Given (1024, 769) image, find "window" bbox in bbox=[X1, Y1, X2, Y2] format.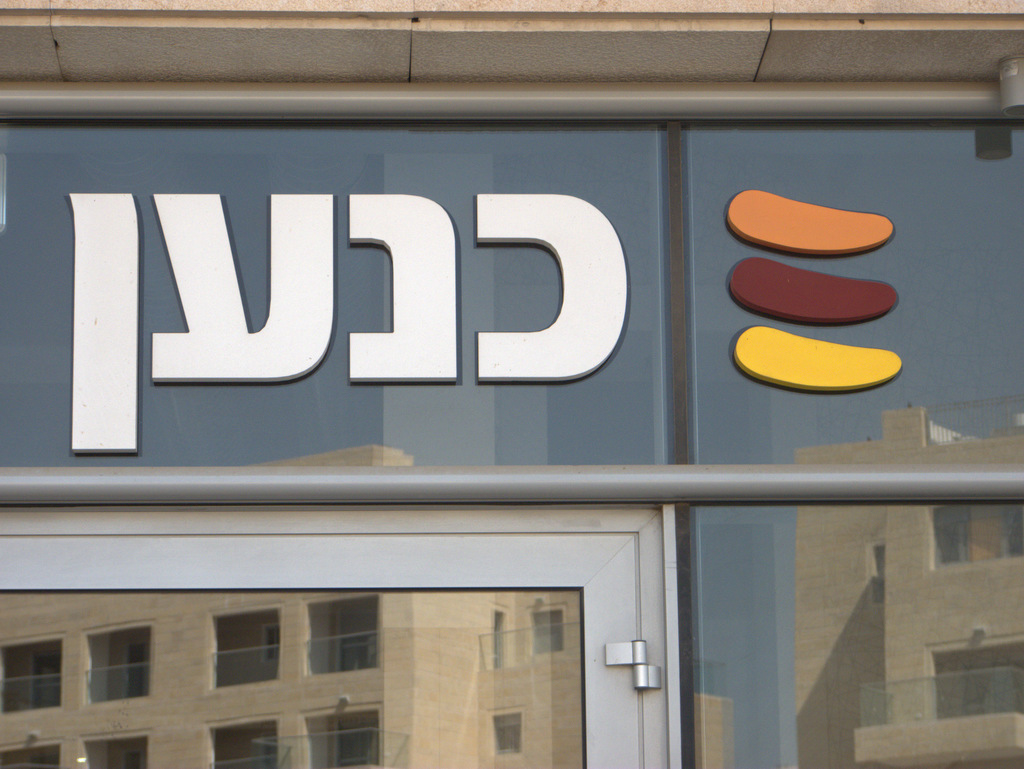
bbox=[60, 628, 150, 733].
